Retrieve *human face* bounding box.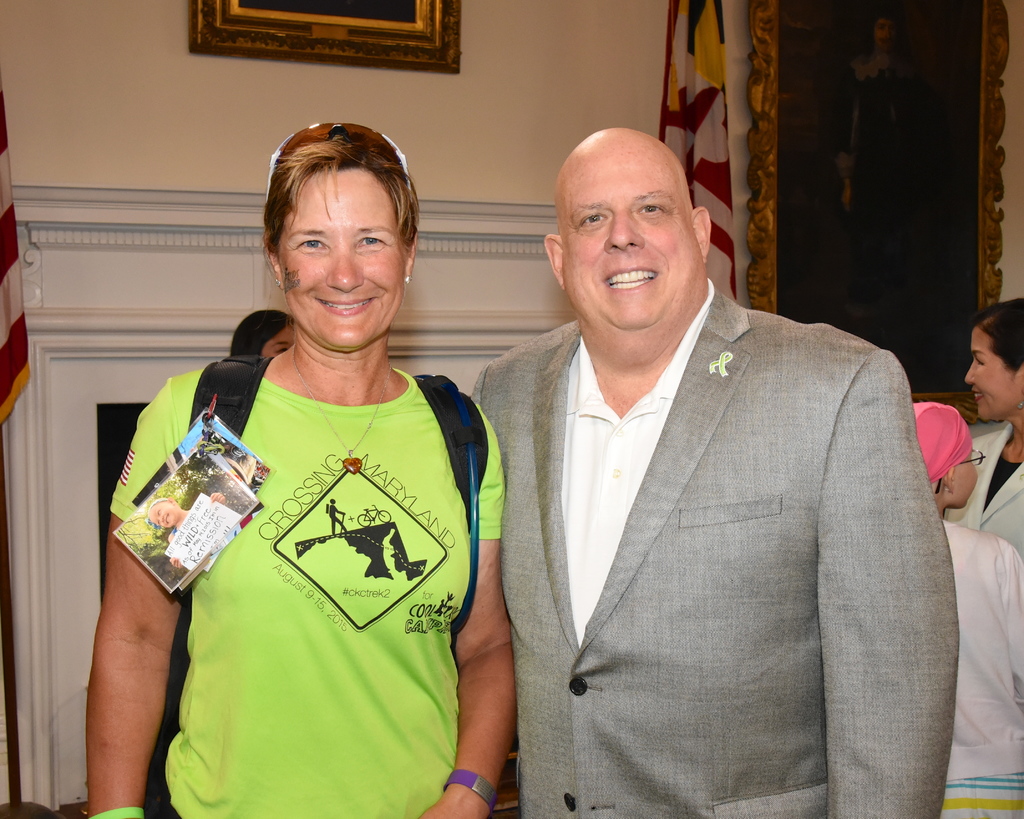
Bounding box: (x1=275, y1=172, x2=408, y2=348).
